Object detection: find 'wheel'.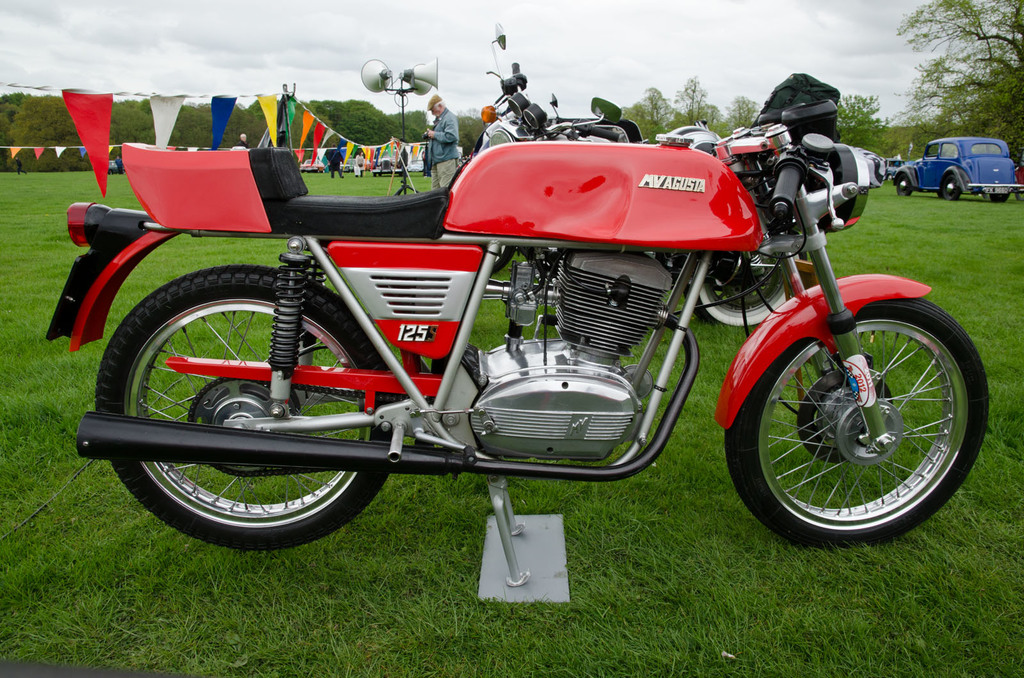
<box>380,173,383,176</box>.
